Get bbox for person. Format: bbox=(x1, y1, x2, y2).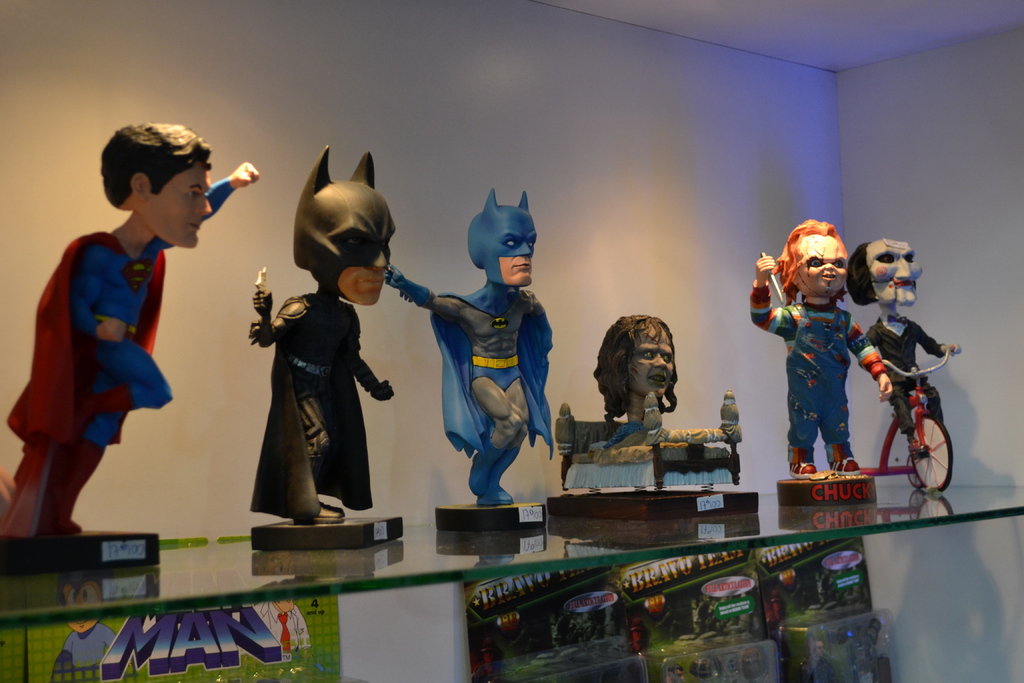
bbox=(248, 143, 396, 522).
